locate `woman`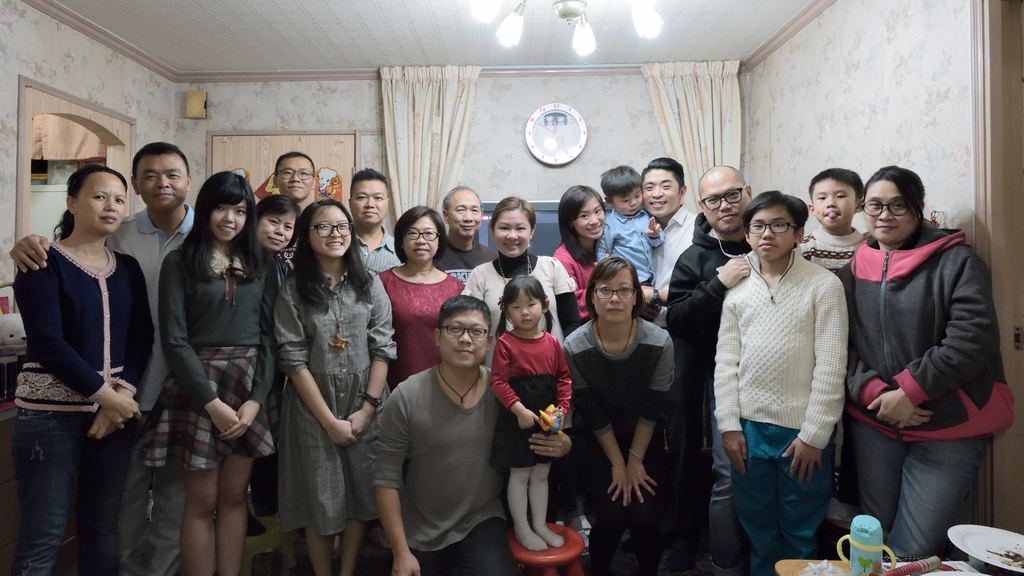
box=[556, 177, 652, 324]
